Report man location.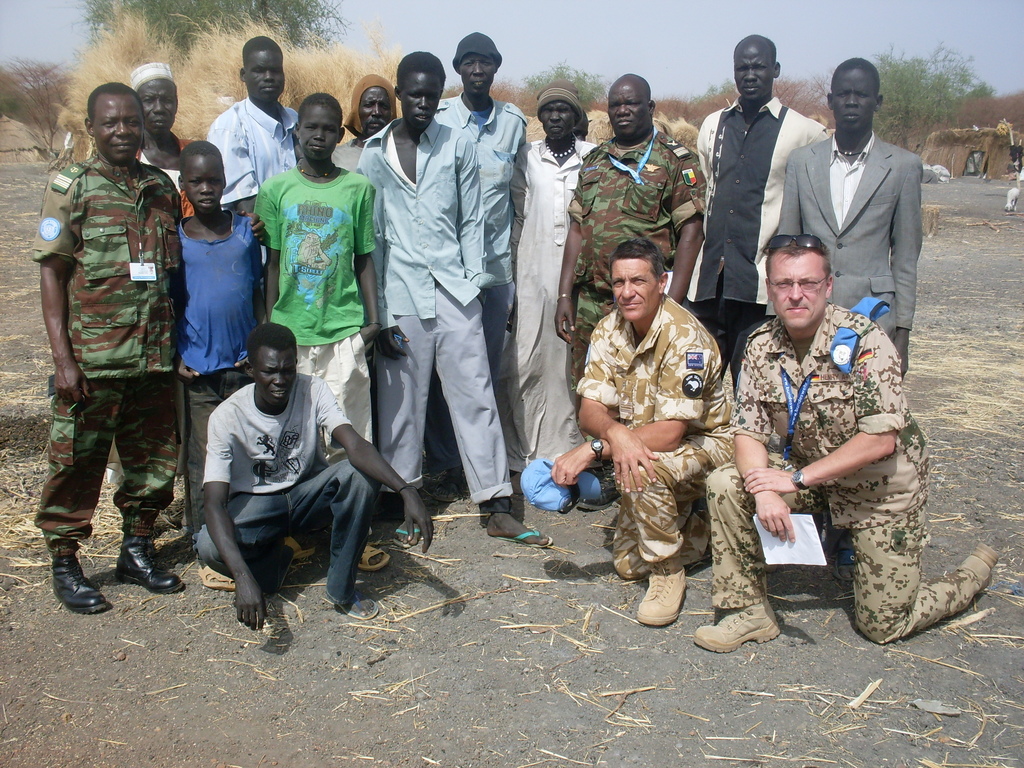
Report: 35,81,268,611.
